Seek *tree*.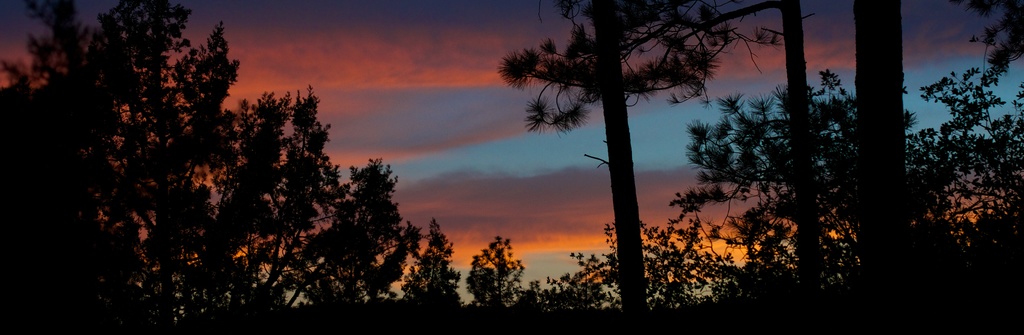
bbox=(856, 0, 910, 252).
